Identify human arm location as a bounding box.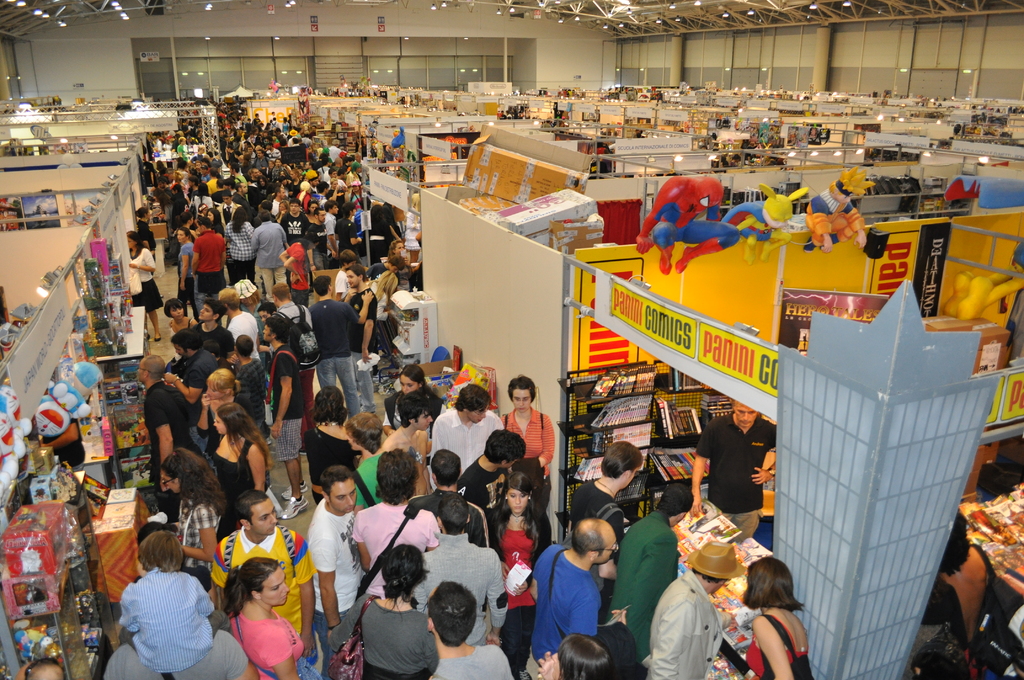
[265, 611, 308, 679].
